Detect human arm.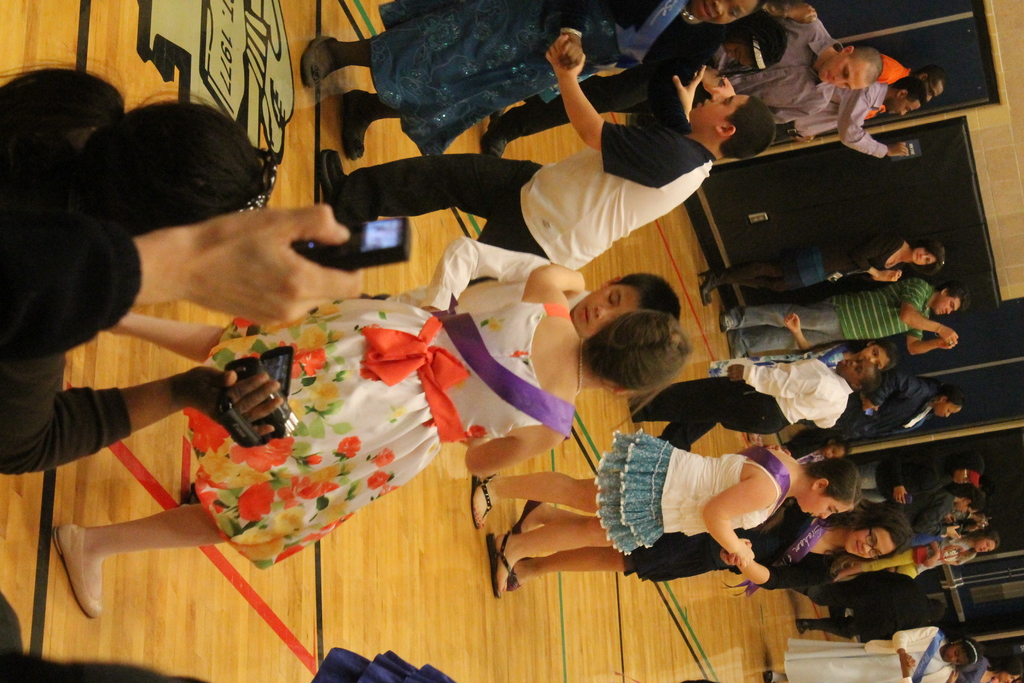
Detected at (956,653,981,677).
